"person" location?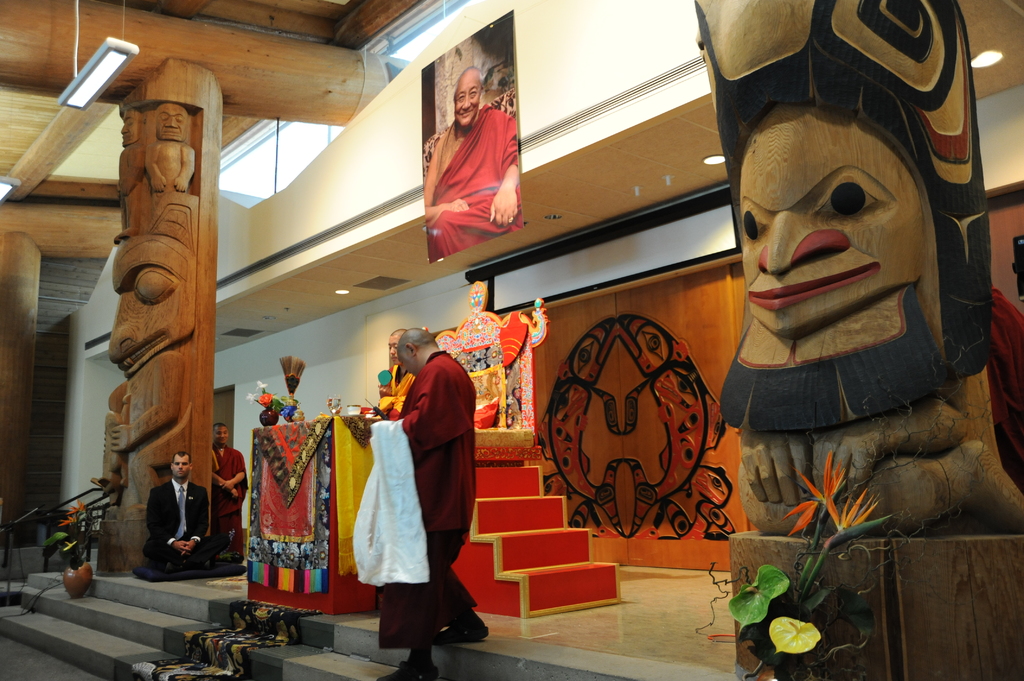
140/451/237/570
